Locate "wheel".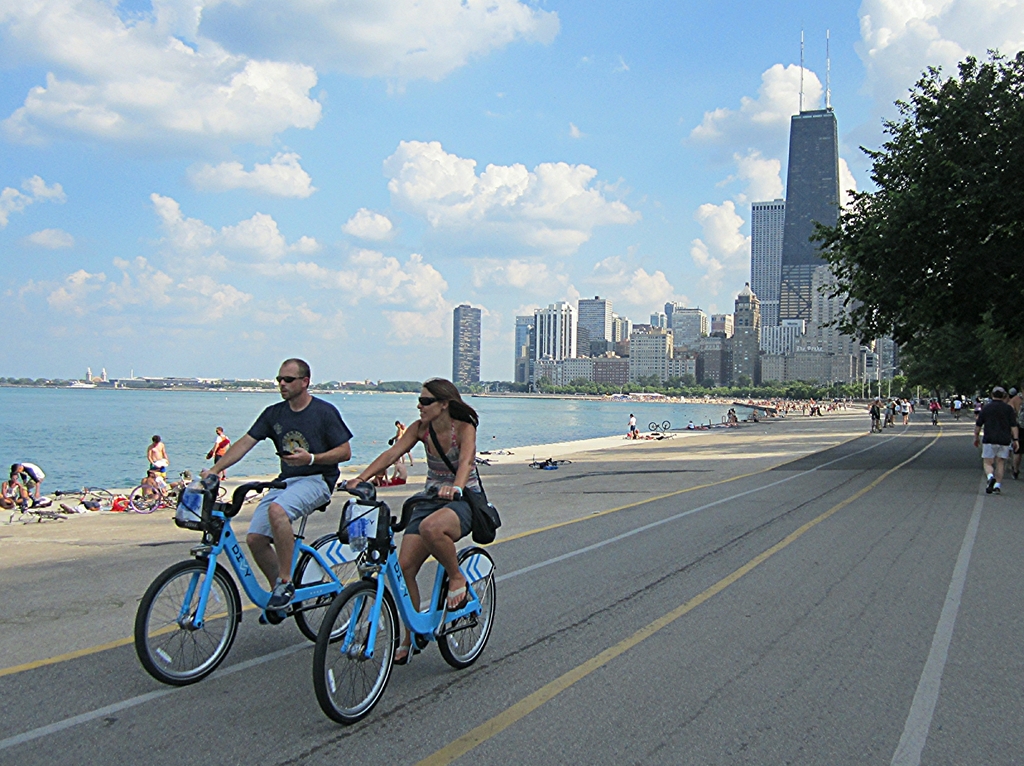
Bounding box: <bbox>431, 541, 494, 667</bbox>.
